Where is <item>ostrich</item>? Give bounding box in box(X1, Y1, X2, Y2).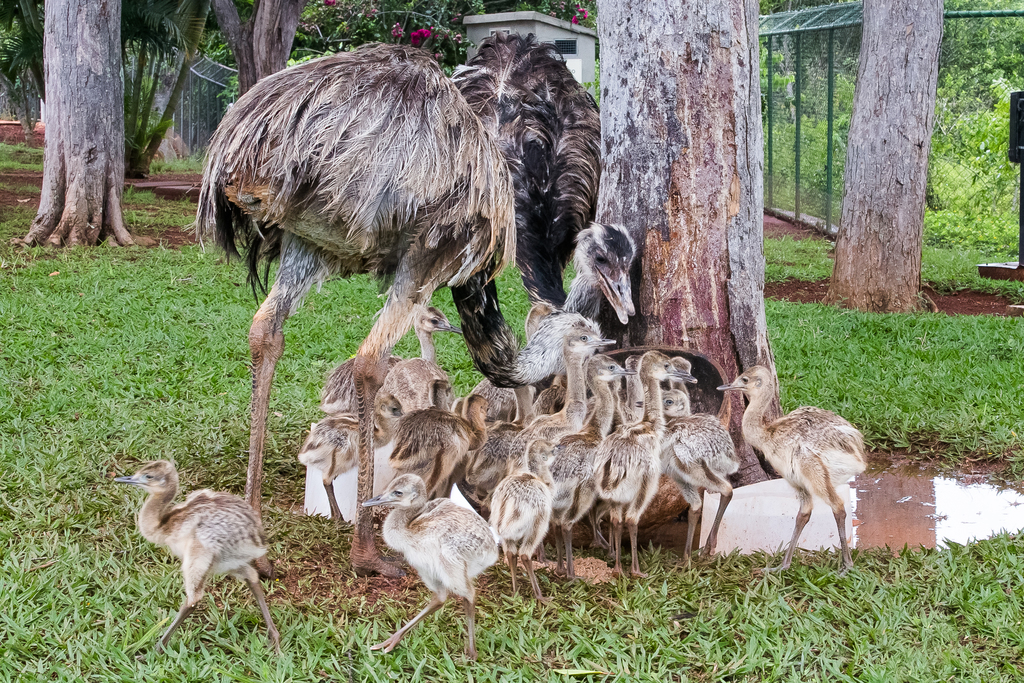
box(111, 448, 294, 663).
